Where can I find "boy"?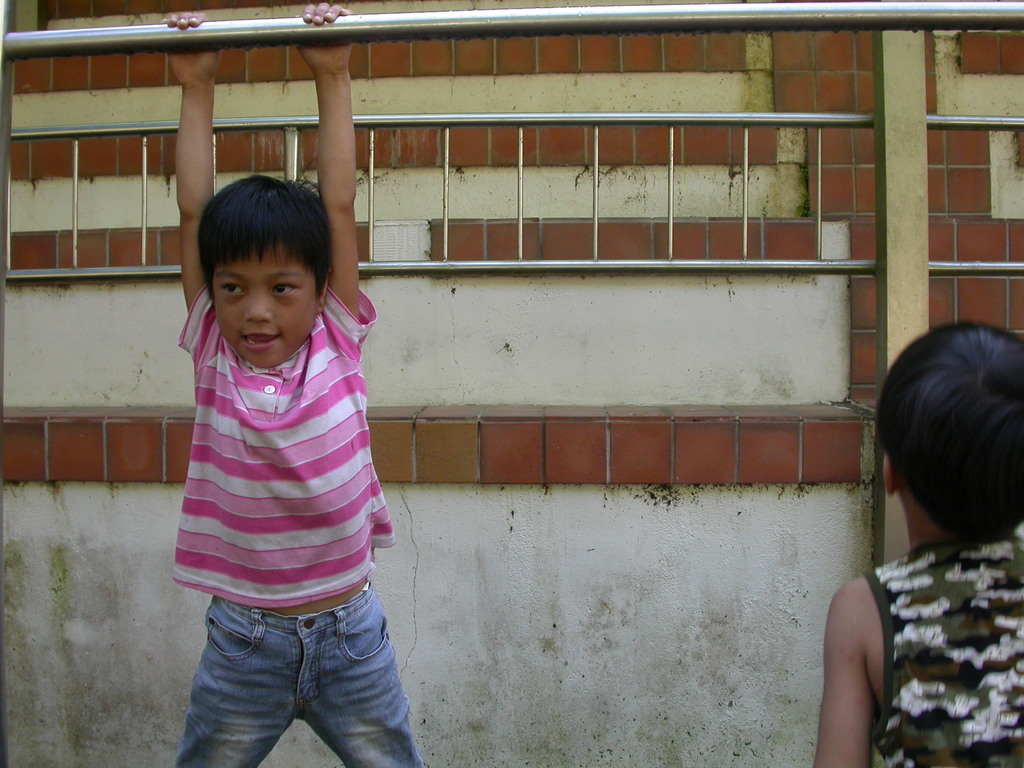
You can find it at select_region(162, 6, 429, 767).
